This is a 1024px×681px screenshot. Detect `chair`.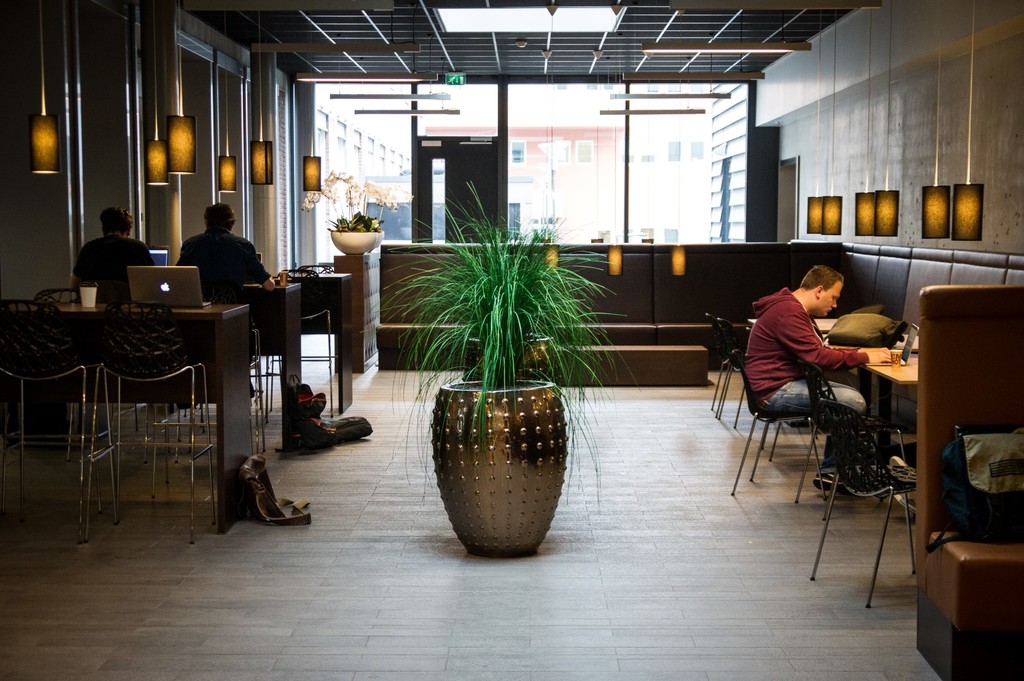
0, 300, 119, 545.
